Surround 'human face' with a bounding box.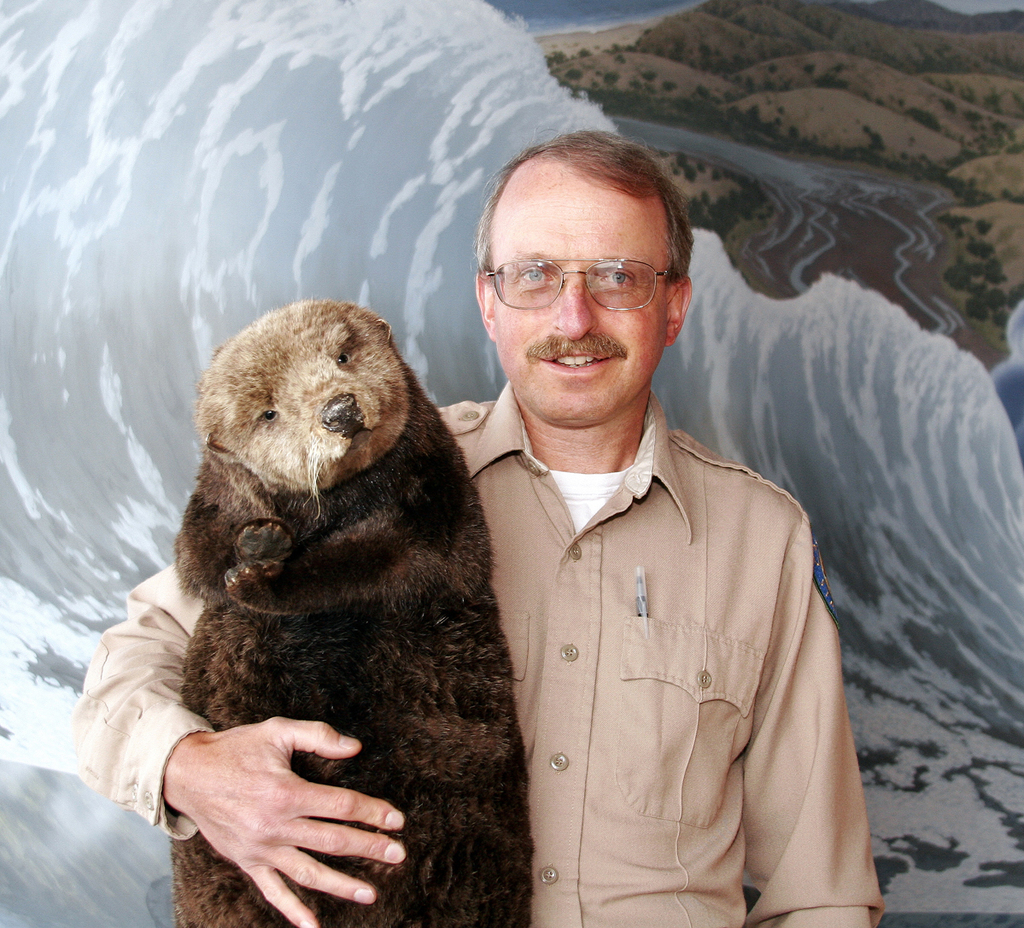
select_region(489, 178, 673, 426).
